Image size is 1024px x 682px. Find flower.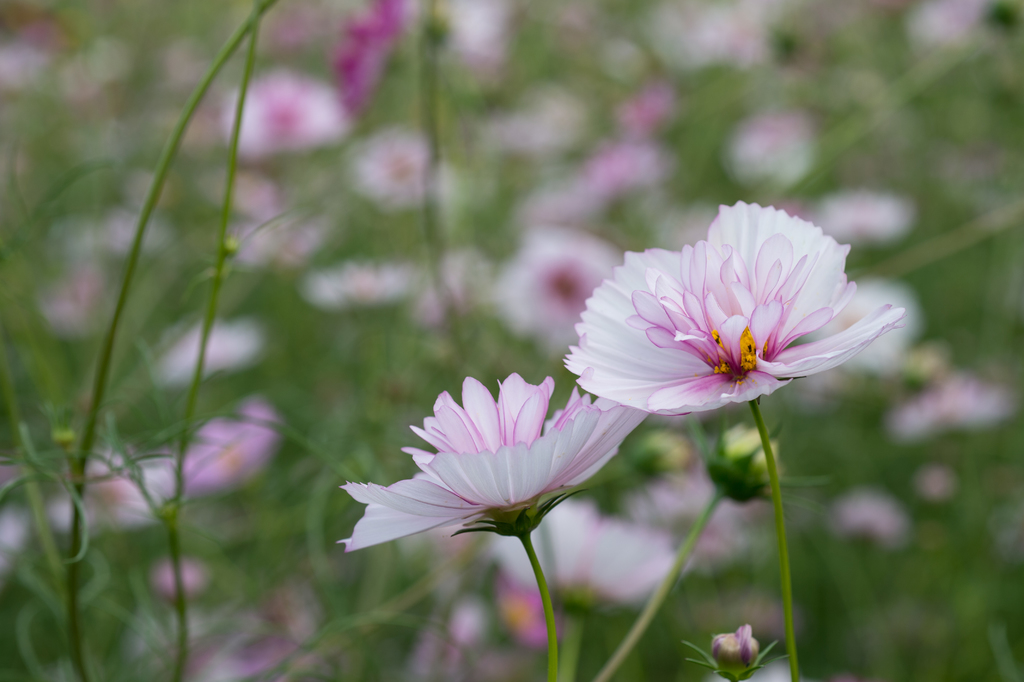
<box>337,363,670,558</box>.
